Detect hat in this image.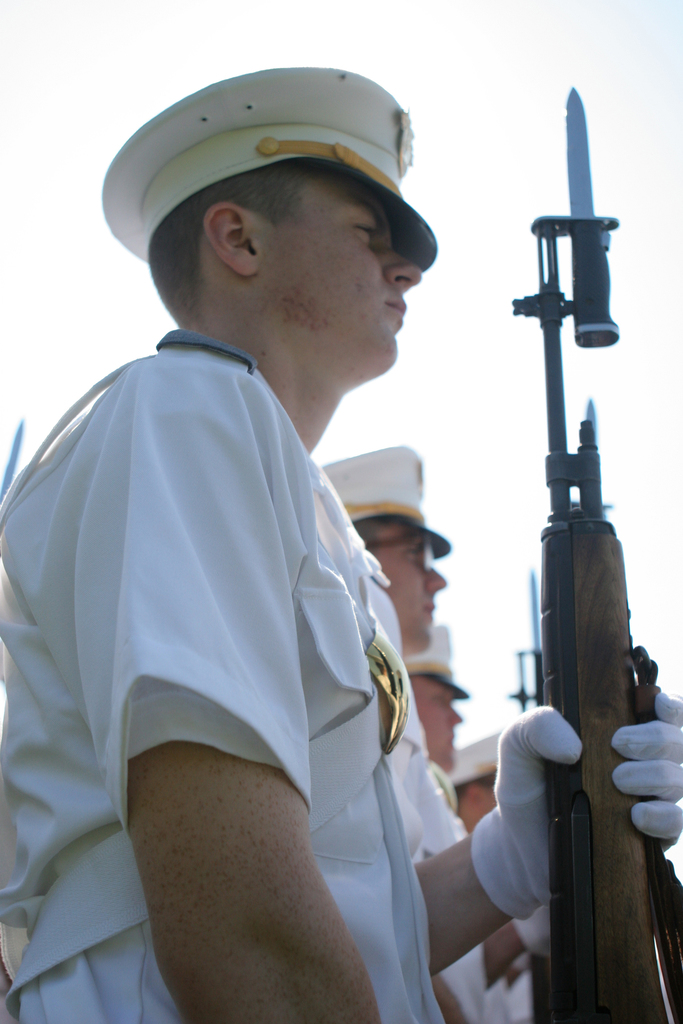
Detection: box=[400, 621, 465, 697].
